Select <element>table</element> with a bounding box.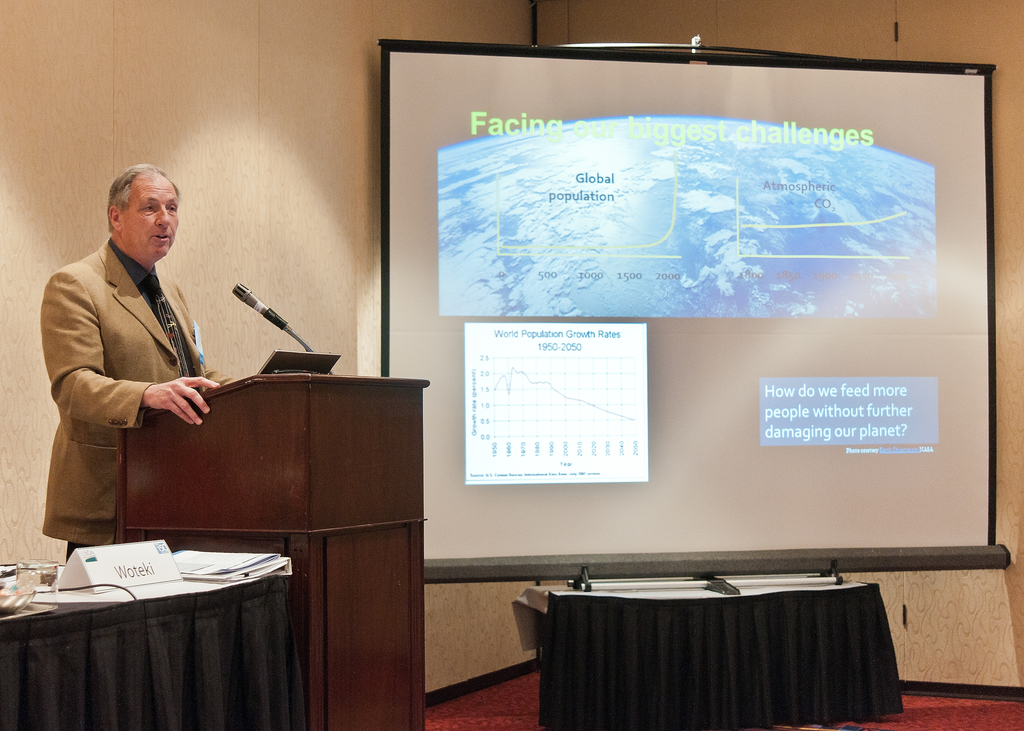
left=0, top=574, right=301, bottom=728.
